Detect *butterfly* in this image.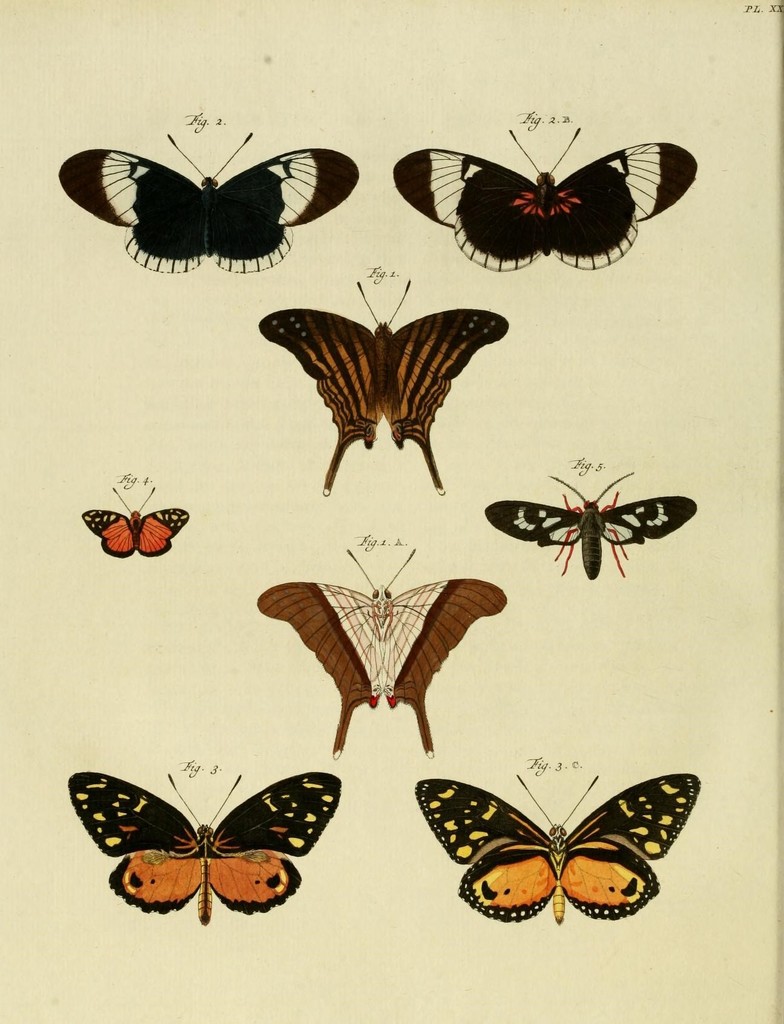
Detection: rect(416, 765, 698, 933).
